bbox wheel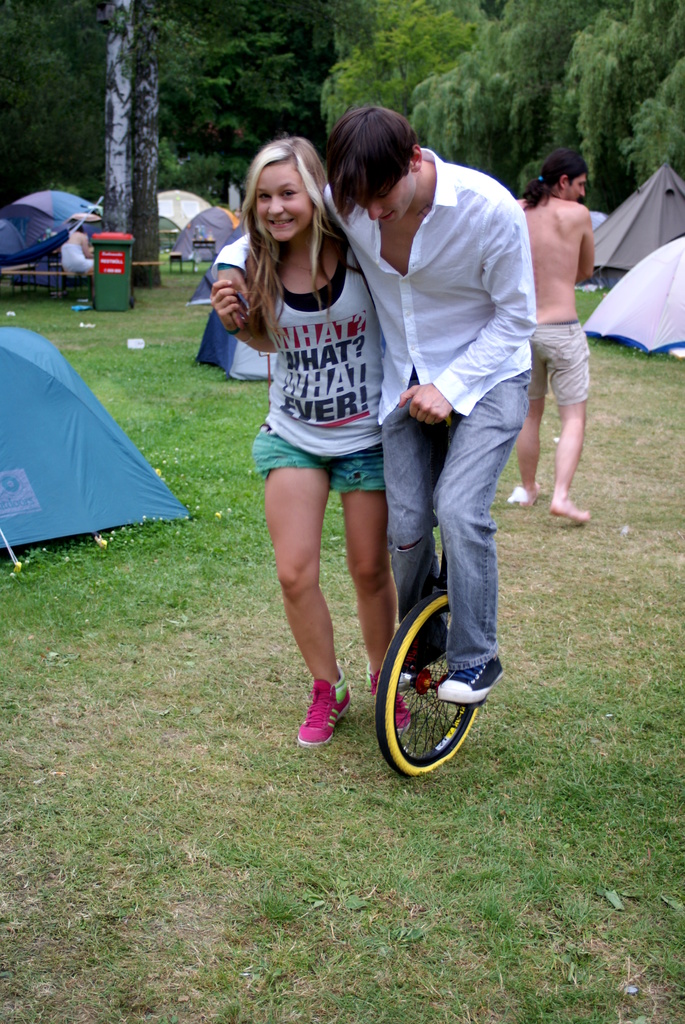
bbox=[368, 591, 492, 764]
